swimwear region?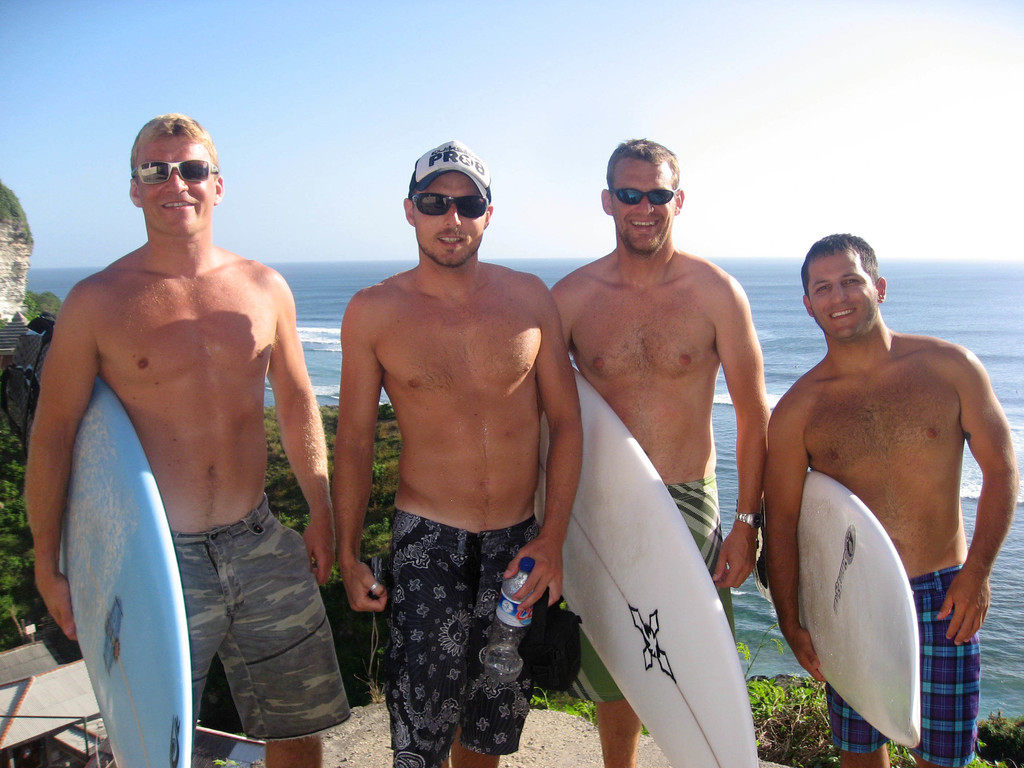
387 505 547 767
